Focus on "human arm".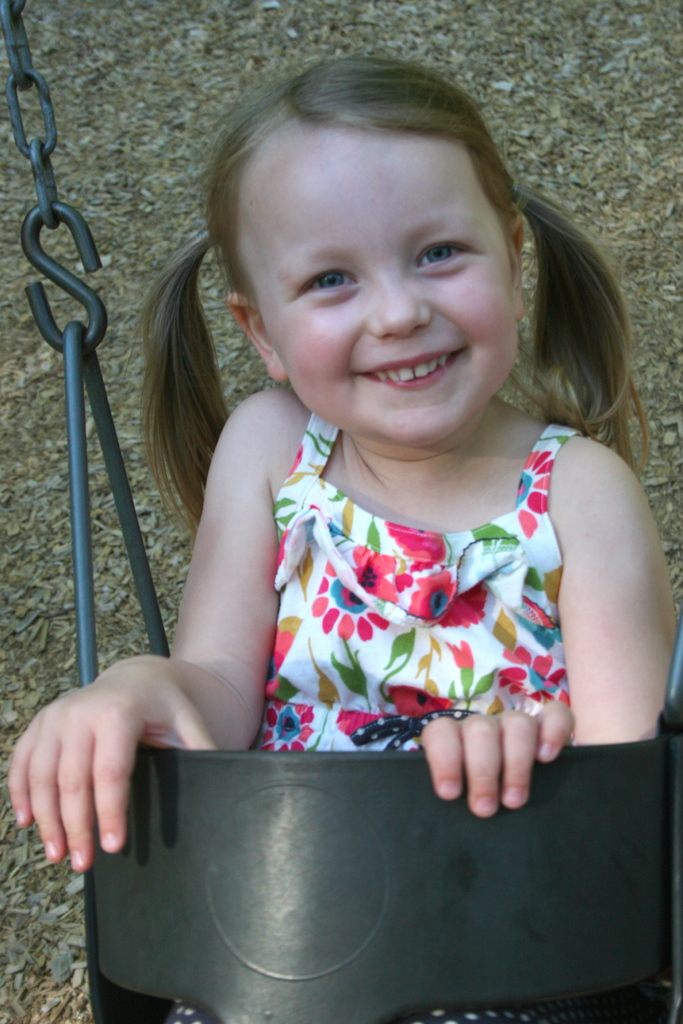
Focused at <bbox>104, 363, 308, 842</bbox>.
